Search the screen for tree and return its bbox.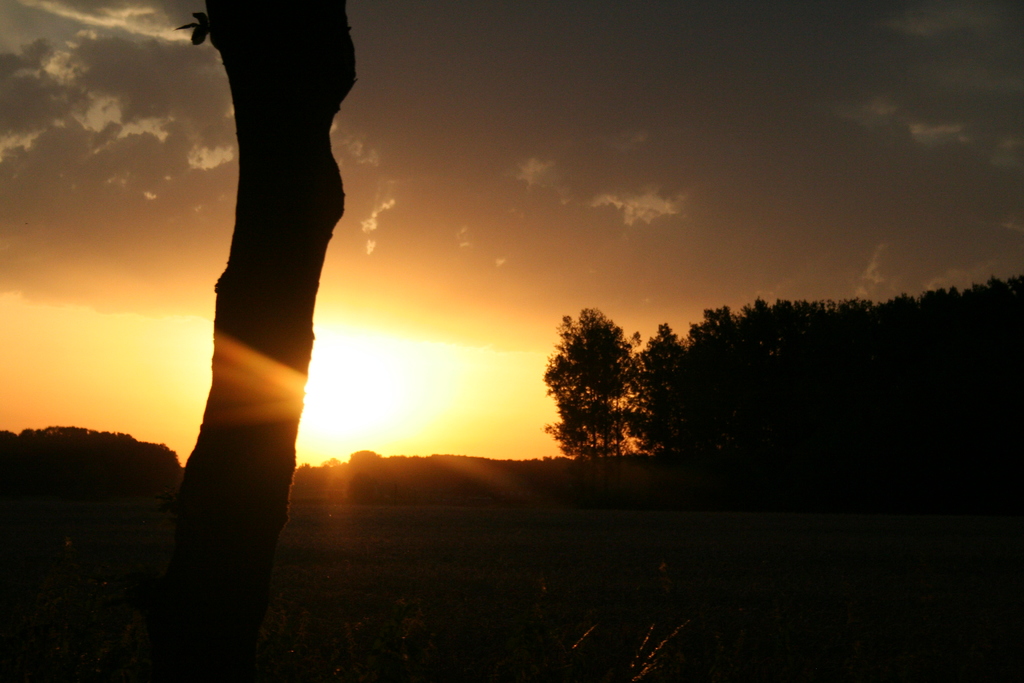
Found: left=539, top=302, right=645, bottom=470.
